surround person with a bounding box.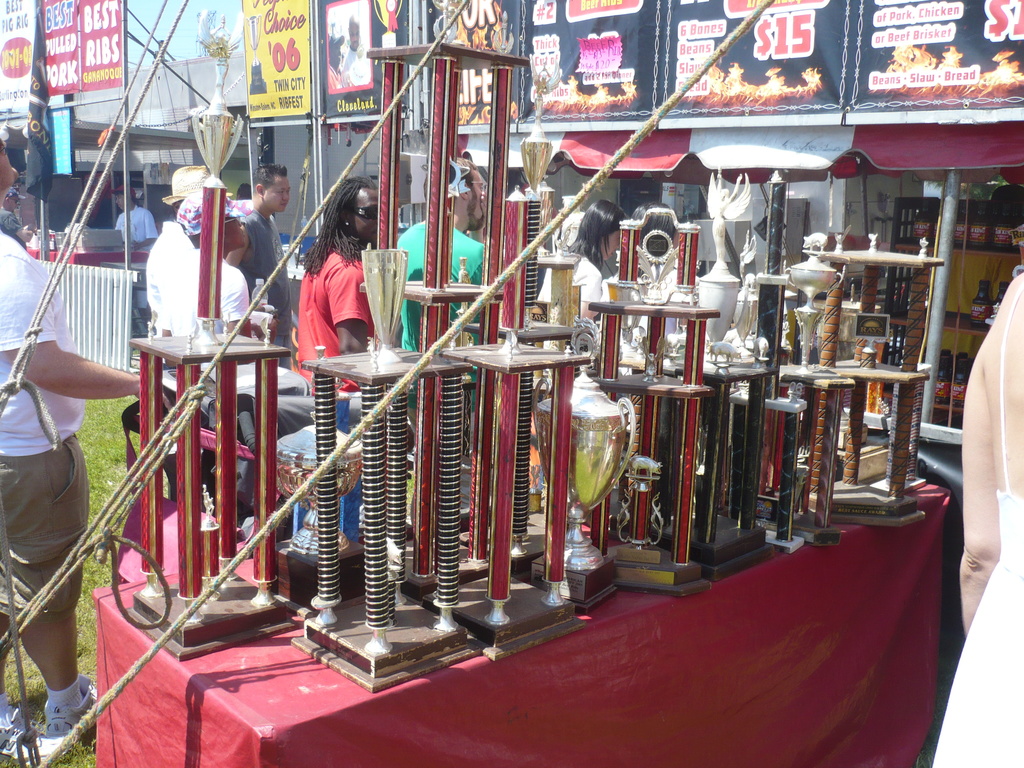
{"left": 383, "top": 164, "right": 494, "bottom": 515}.
